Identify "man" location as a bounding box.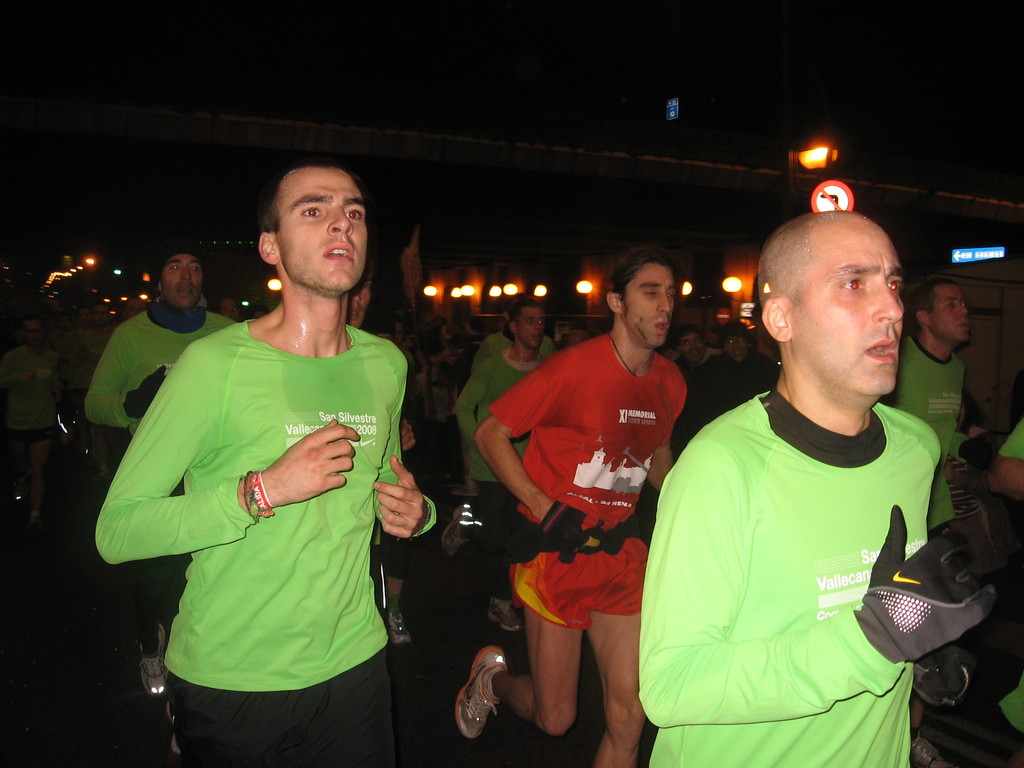
bbox(95, 156, 442, 767).
